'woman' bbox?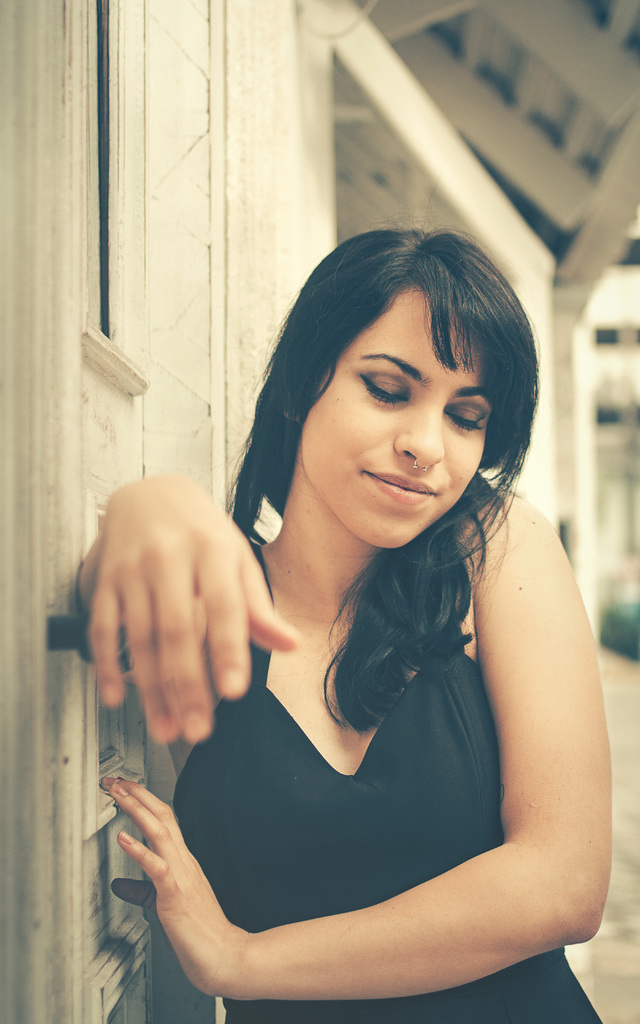
rect(163, 191, 630, 1022)
